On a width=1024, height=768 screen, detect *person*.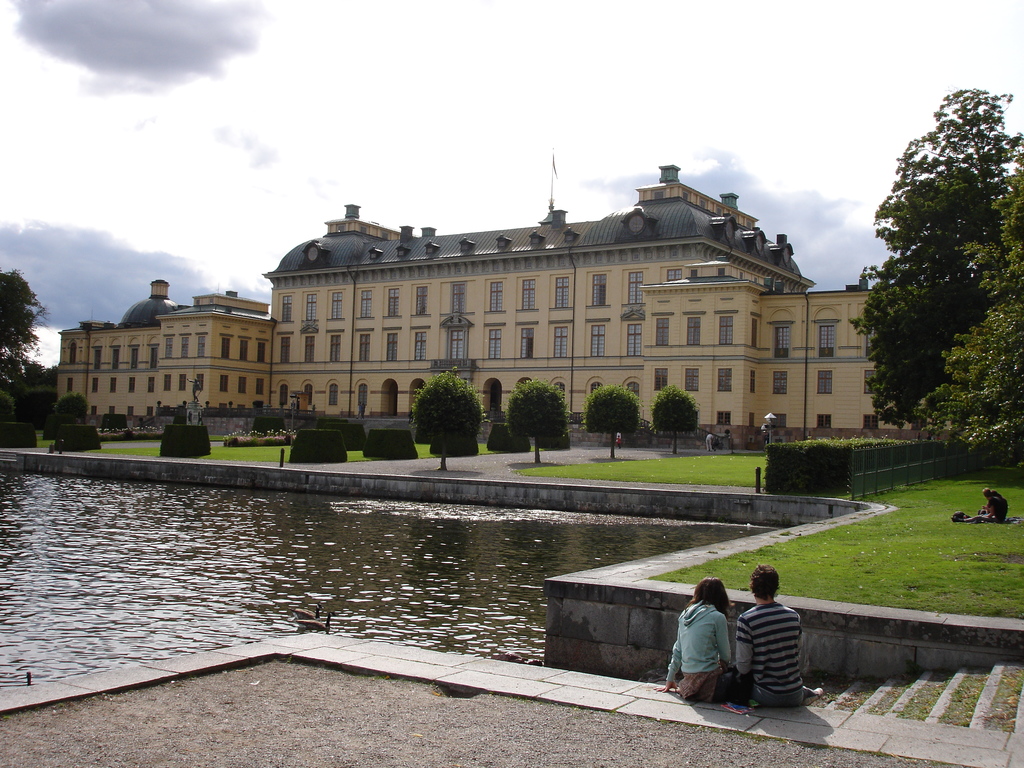
{"x1": 651, "y1": 573, "x2": 733, "y2": 714}.
